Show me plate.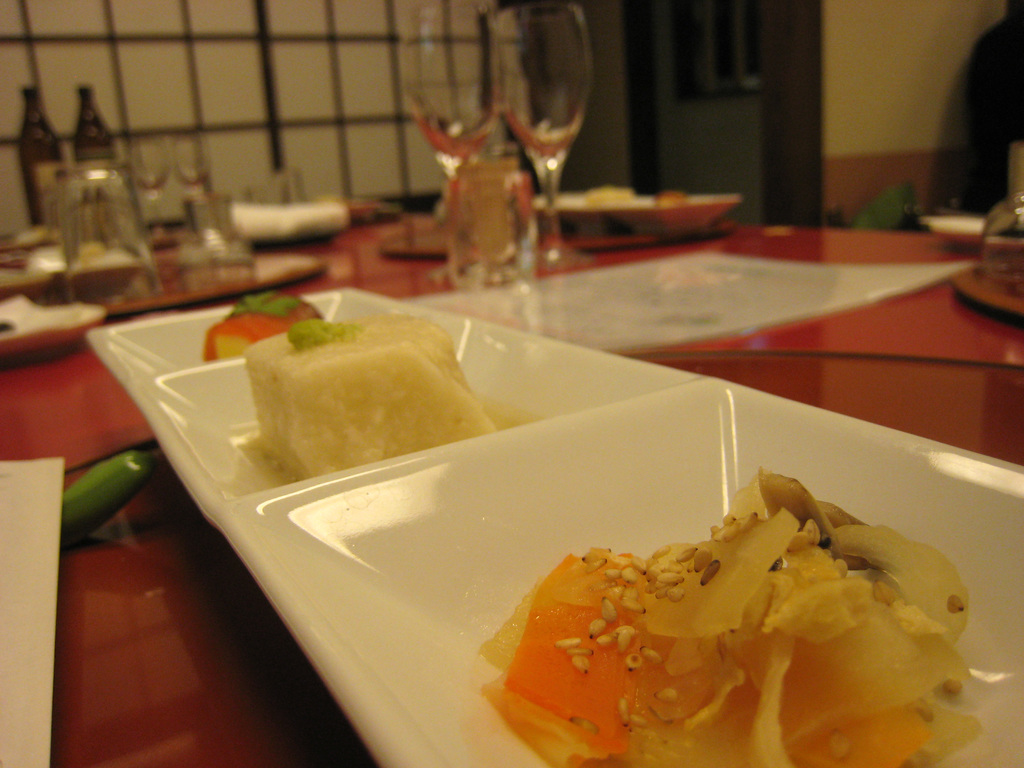
plate is here: [left=915, top=214, right=1023, bottom=252].
